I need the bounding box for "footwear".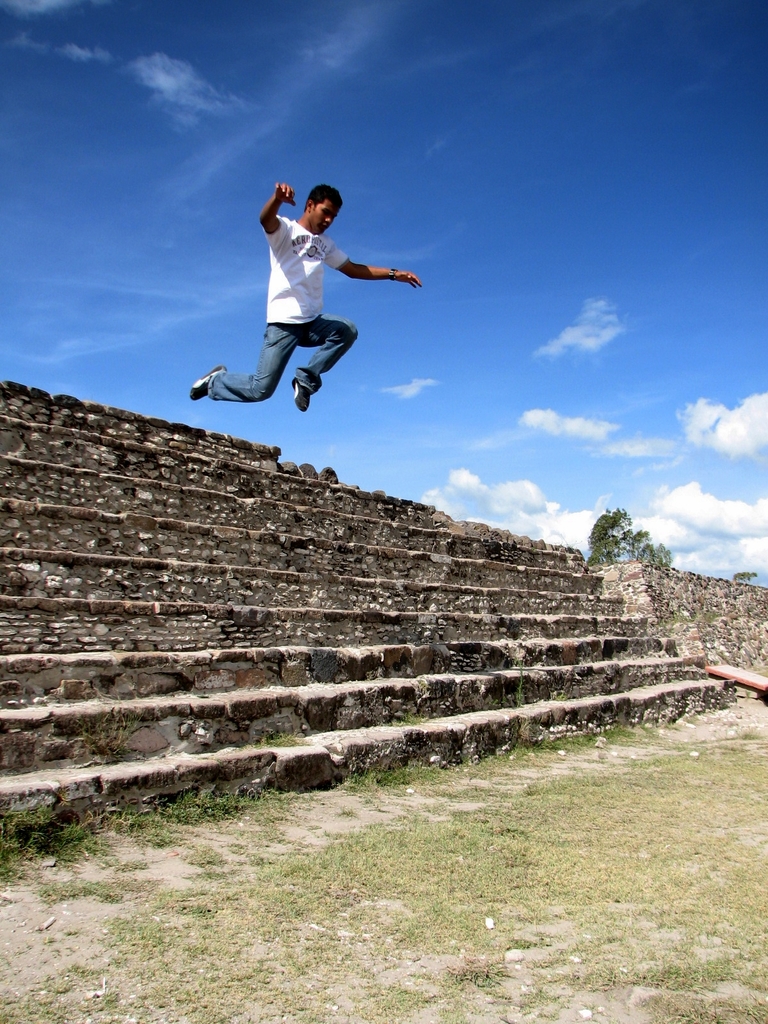
Here it is: (x1=188, y1=366, x2=225, y2=403).
